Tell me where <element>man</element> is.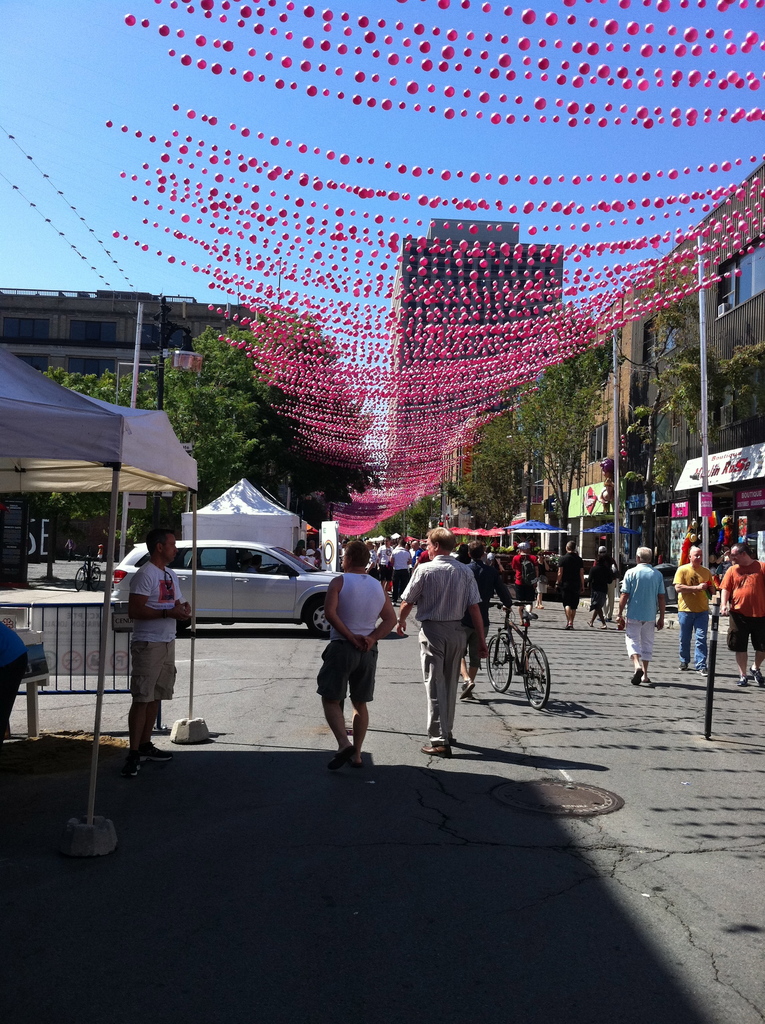
<element>man</element> is at <bbox>366, 538, 379, 570</bbox>.
